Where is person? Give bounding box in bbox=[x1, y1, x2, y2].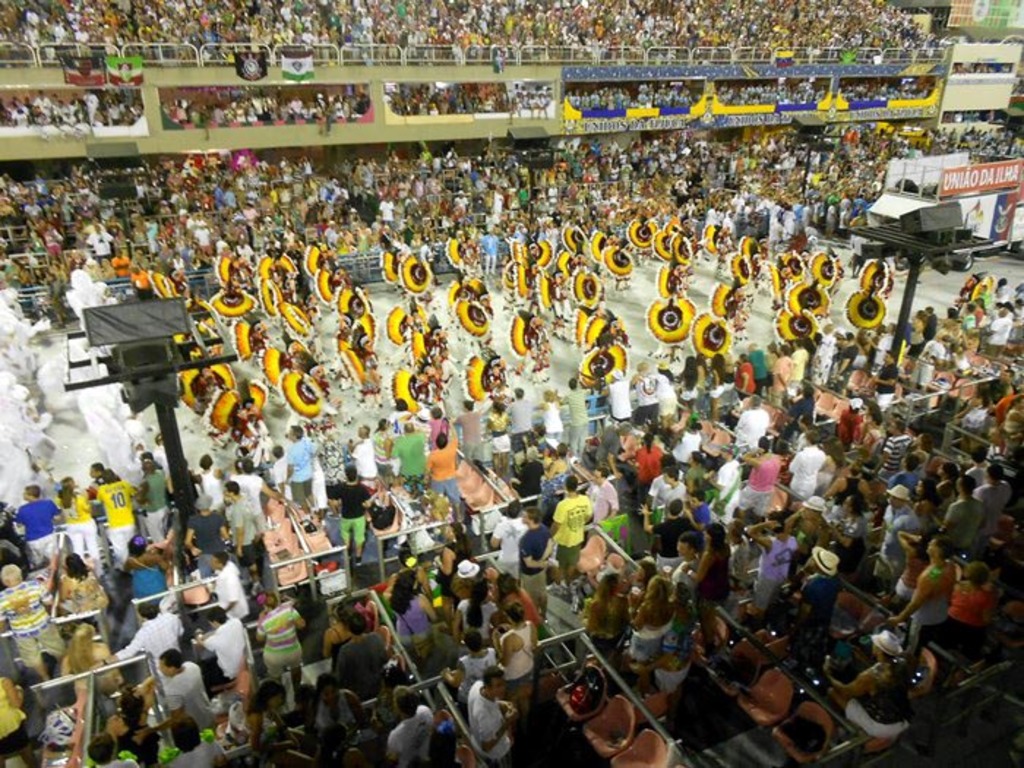
bbox=[630, 357, 661, 423].
